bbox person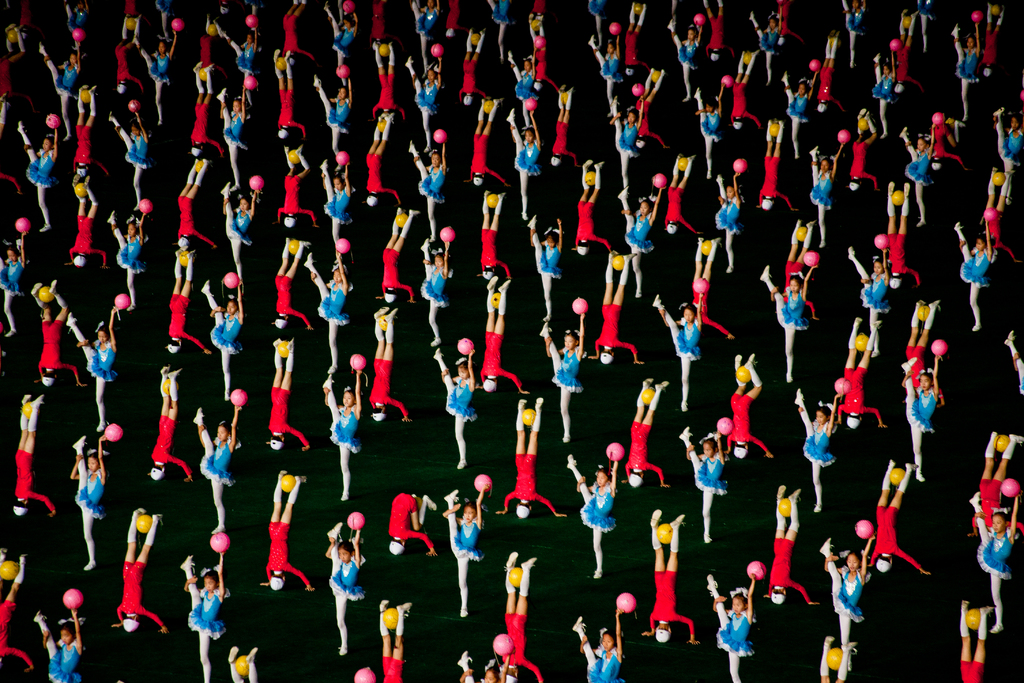
(left=569, top=604, right=623, bottom=682)
